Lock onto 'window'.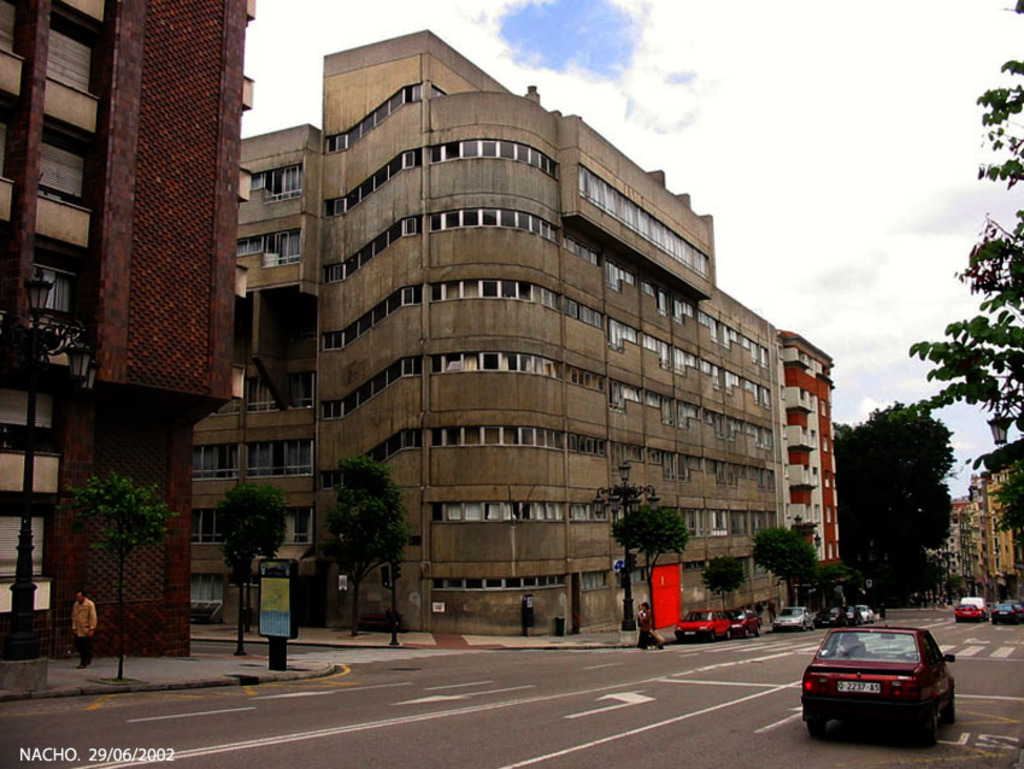
Locked: crop(246, 368, 313, 416).
